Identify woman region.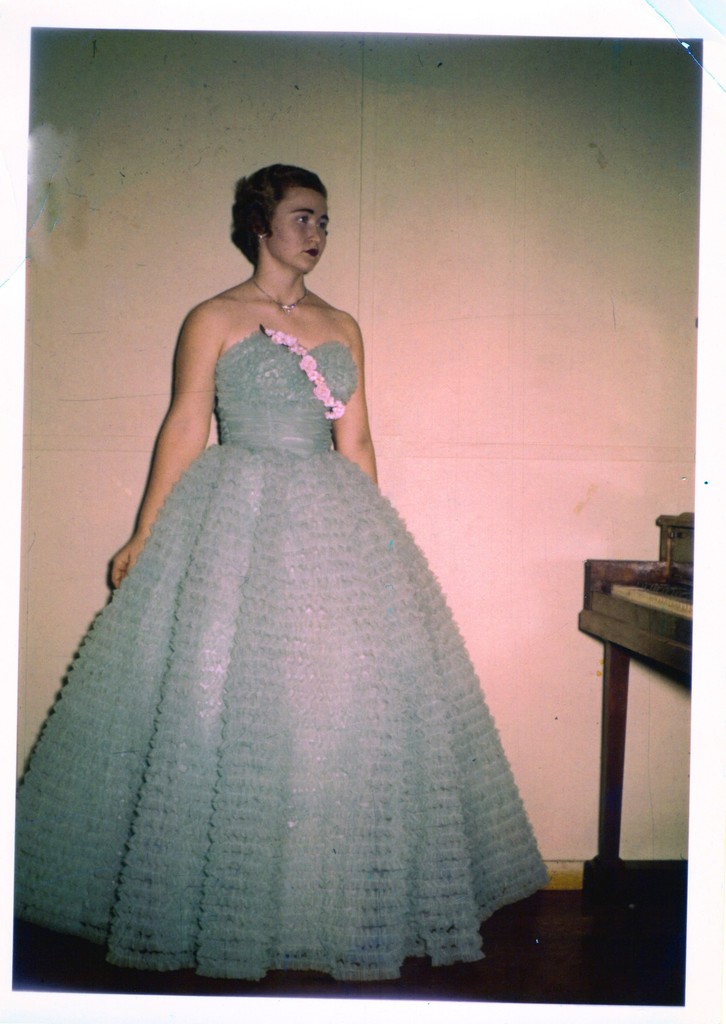
Region: bbox=[13, 148, 558, 965].
